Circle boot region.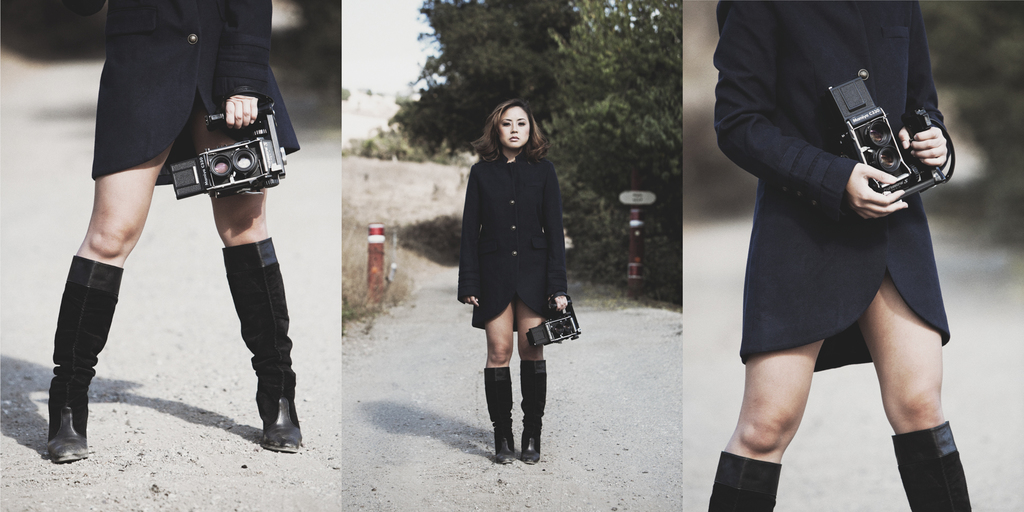
Region: detection(483, 365, 514, 467).
